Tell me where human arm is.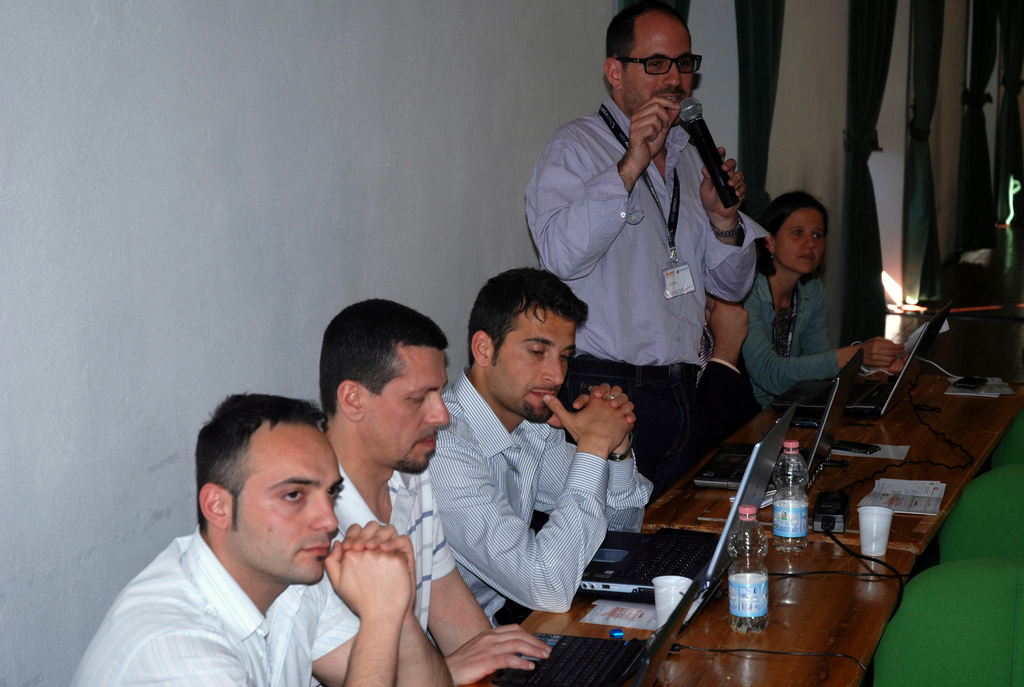
human arm is at 424,393,636,615.
